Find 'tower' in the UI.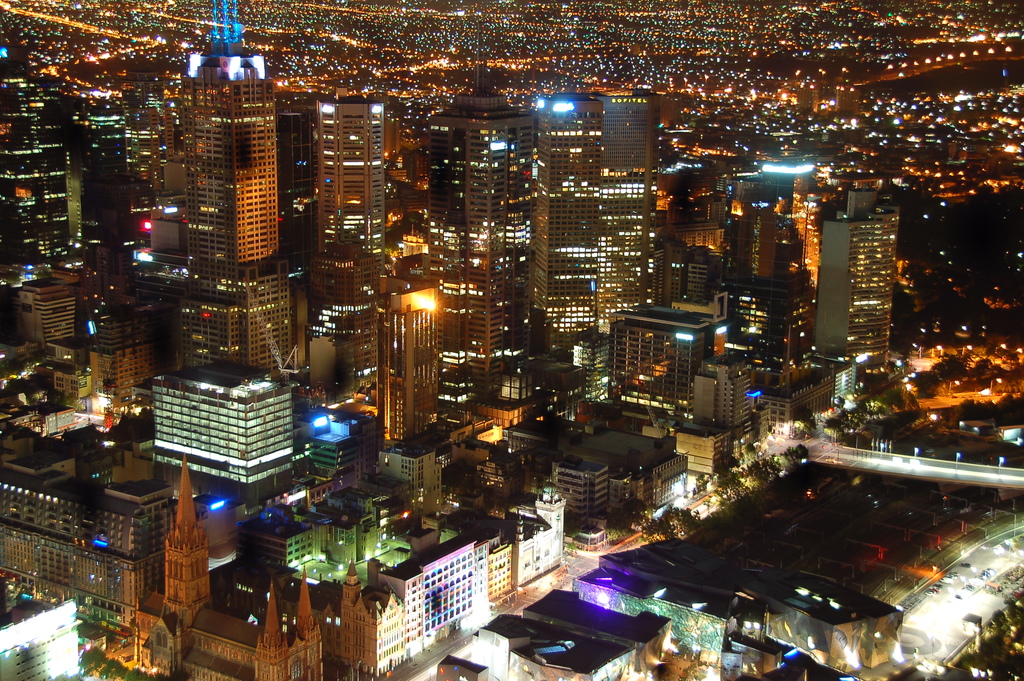
UI element at select_region(529, 75, 652, 352).
